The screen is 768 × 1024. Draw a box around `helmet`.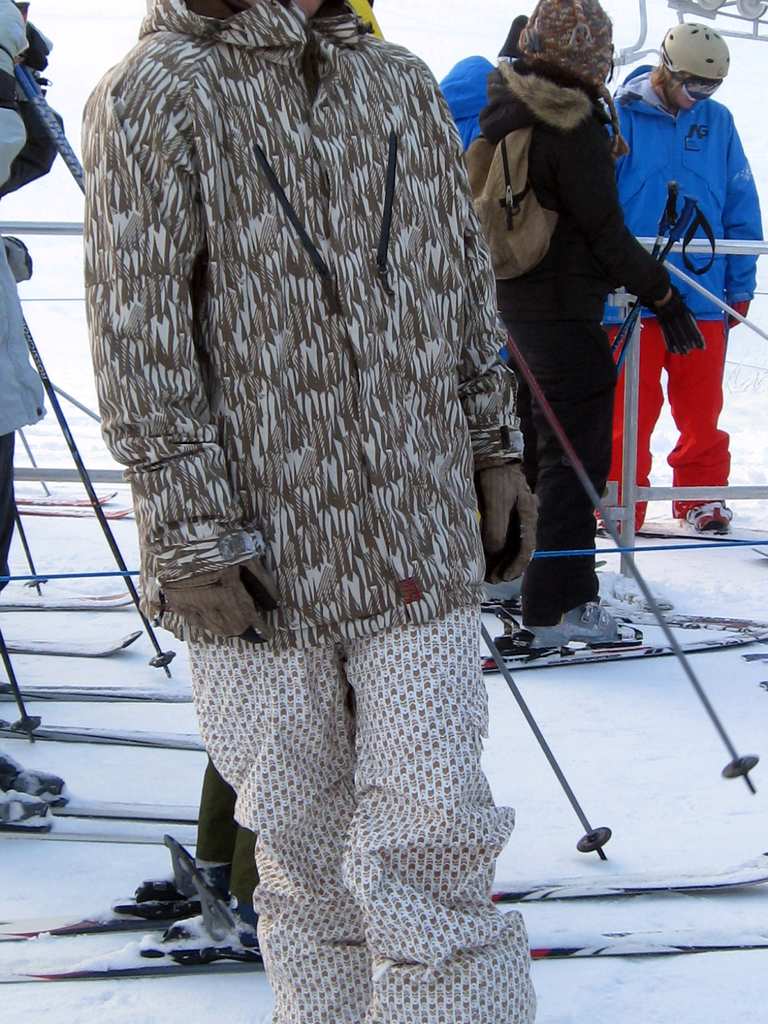
(left=655, top=23, right=745, bottom=93).
